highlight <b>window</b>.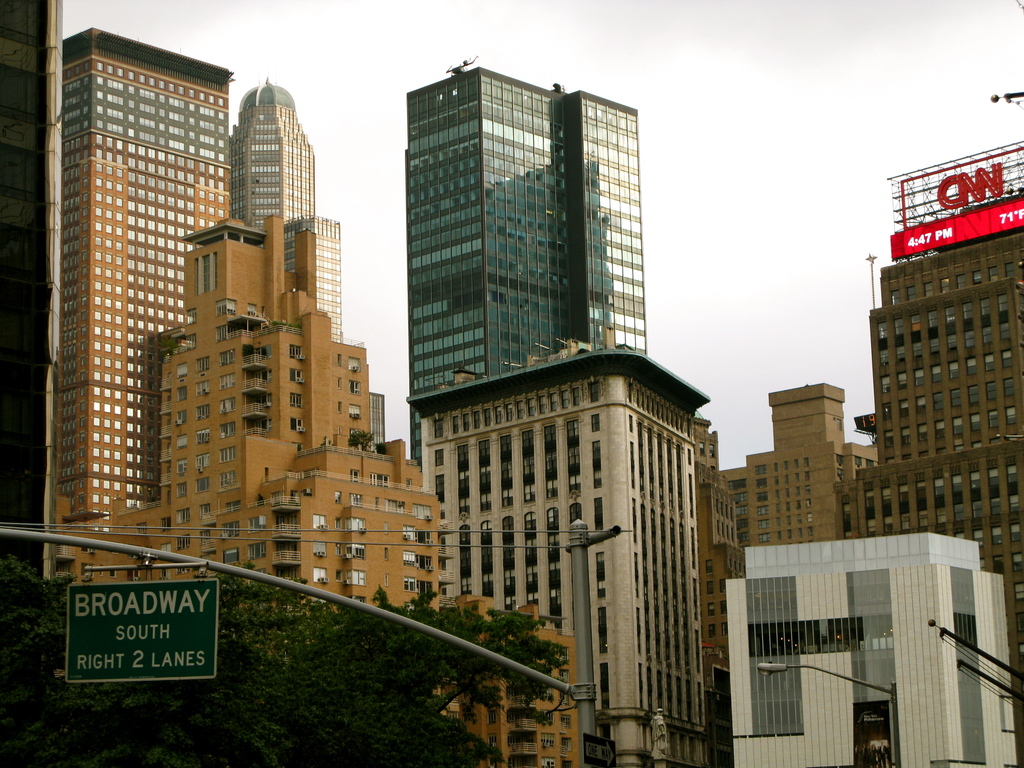
Highlighted region: l=536, t=758, r=556, b=767.
